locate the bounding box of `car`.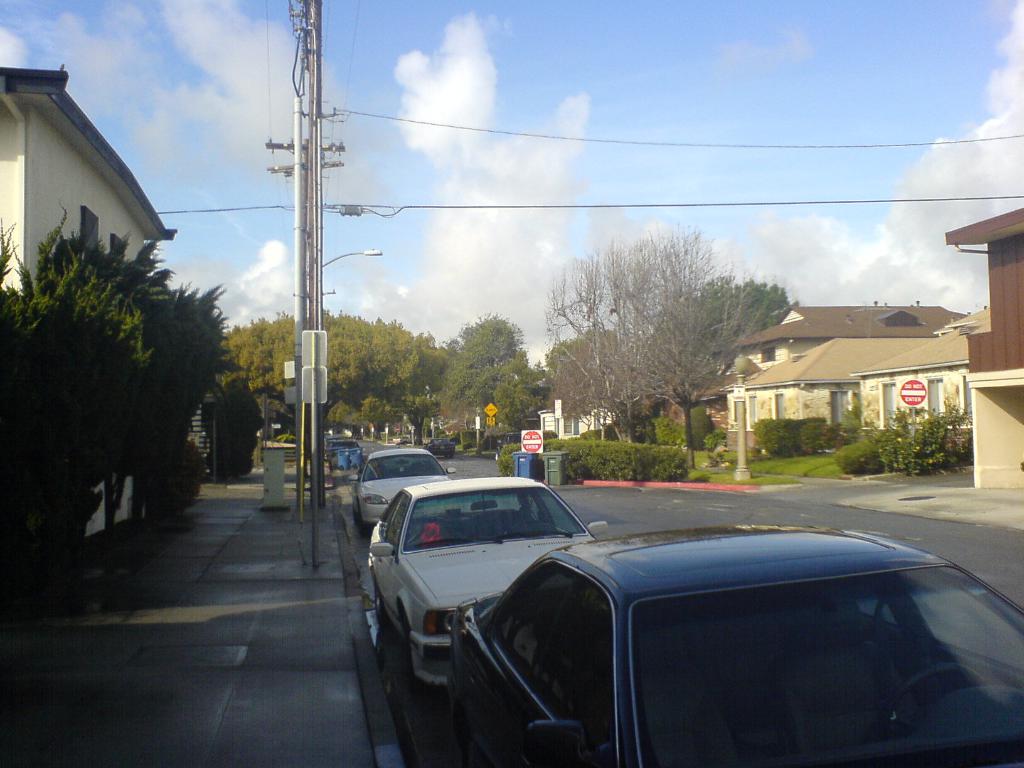
Bounding box: x1=367, y1=478, x2=604, y2=688.
